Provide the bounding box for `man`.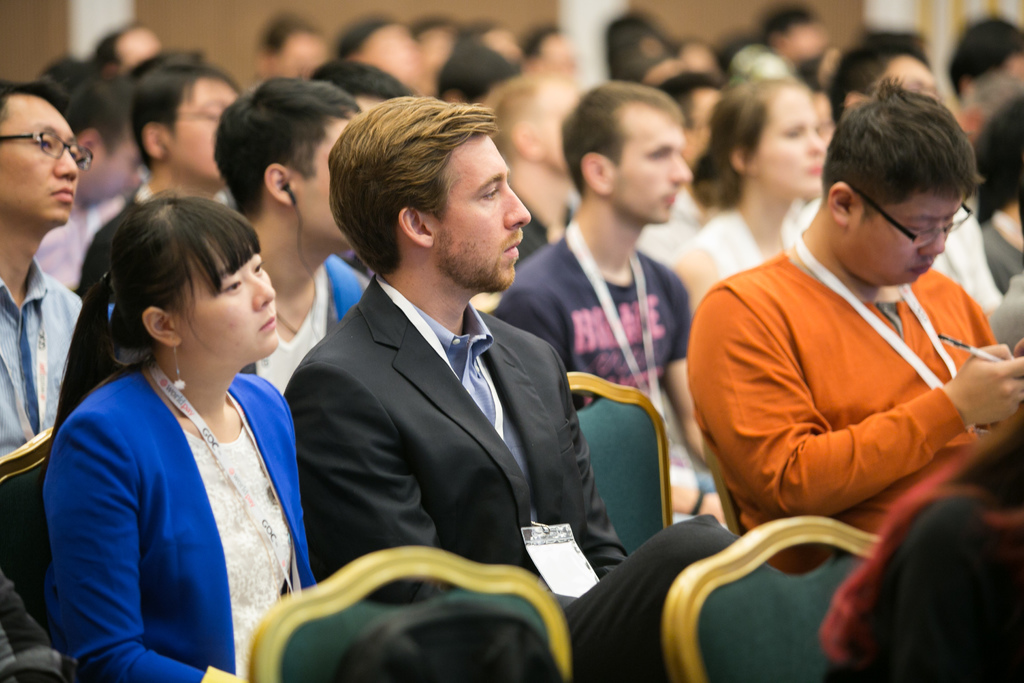
x1=124 y1=62 x2=236 y2=202.
